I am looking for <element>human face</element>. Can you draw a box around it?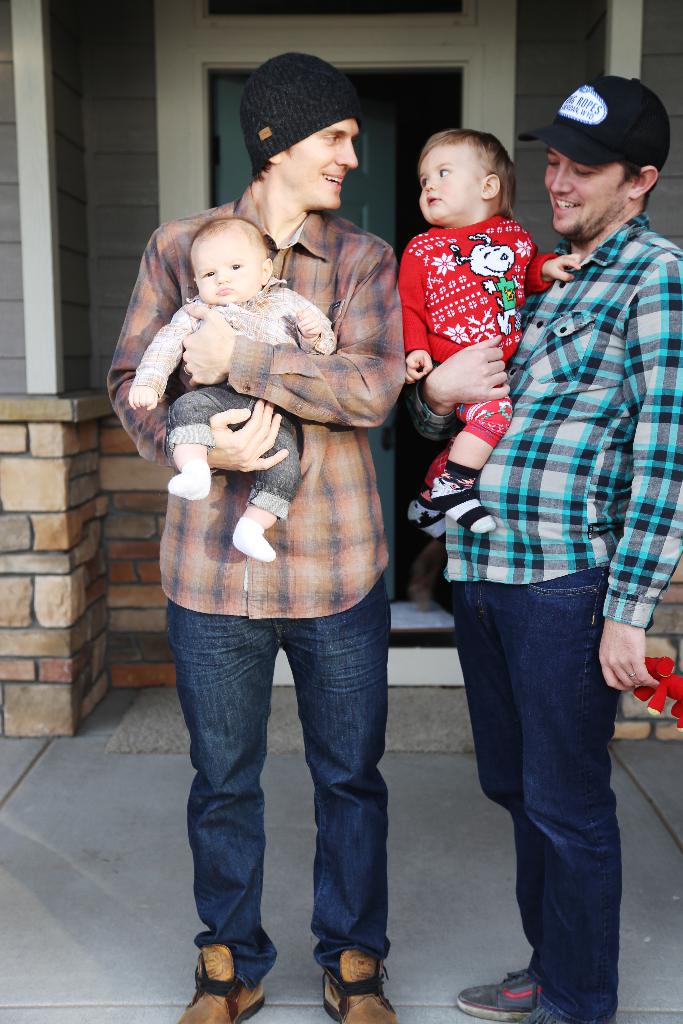
Sure, the bounding box is [417,150,473,220].
